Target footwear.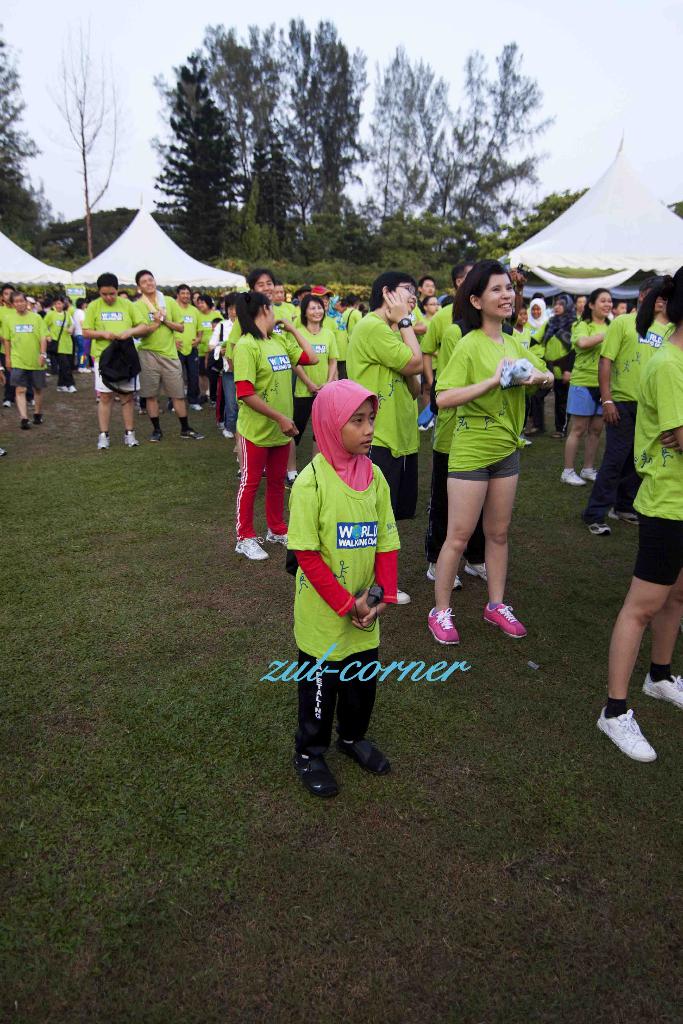
Target region: <box>122,431,145,449</box>.
